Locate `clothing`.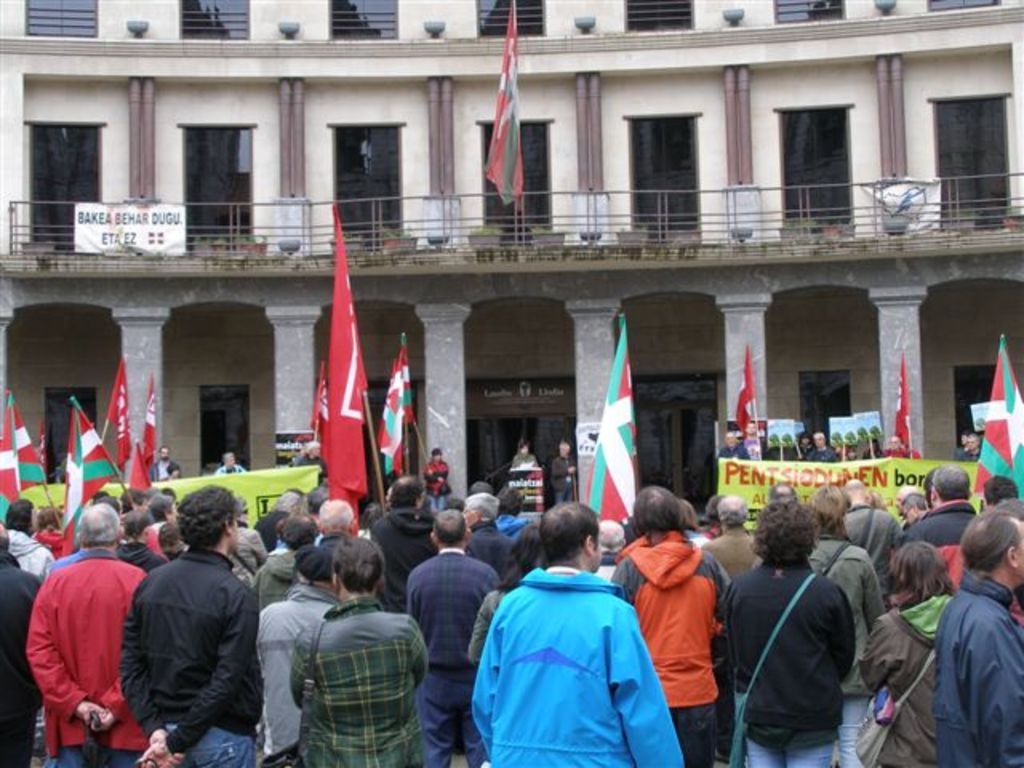
Bounding box: box=[474, 550, 669, 766].
